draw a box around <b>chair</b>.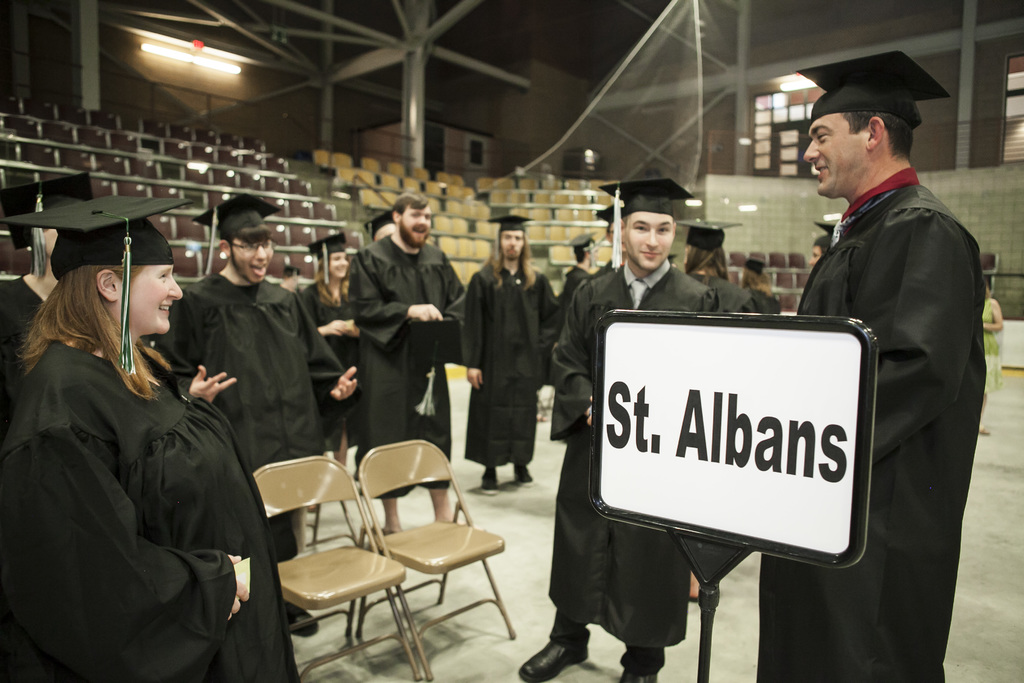
[left=241, top=456, right=420, bottom=682].
